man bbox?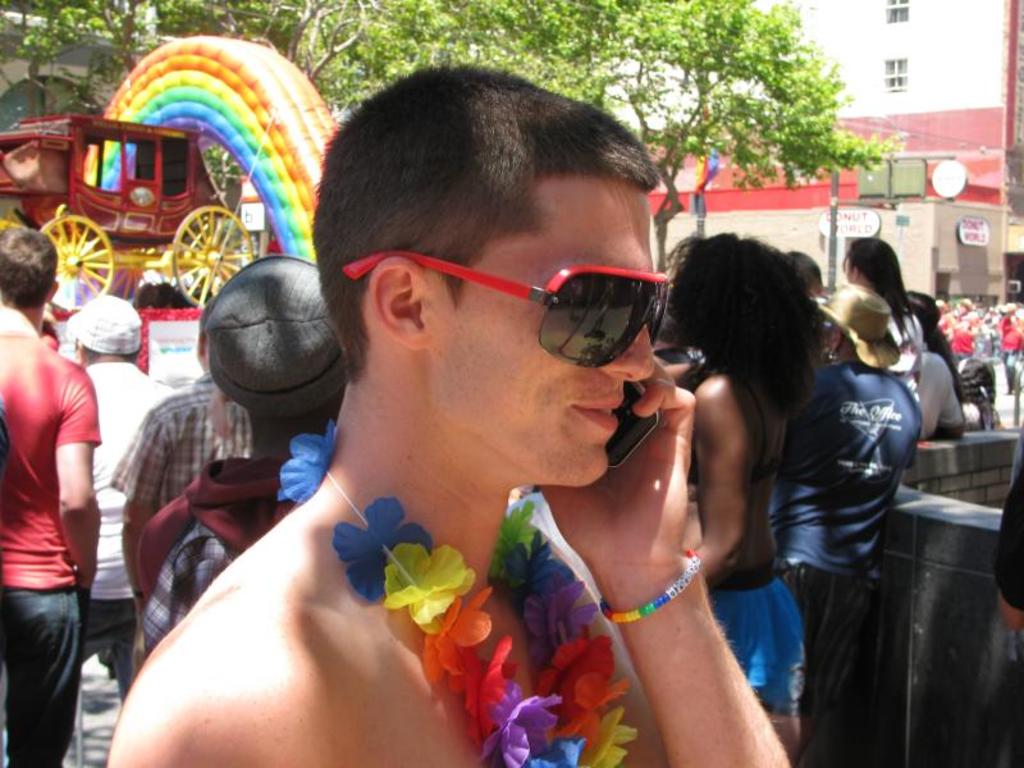
left=0, top=229, right=108, bottom=763
